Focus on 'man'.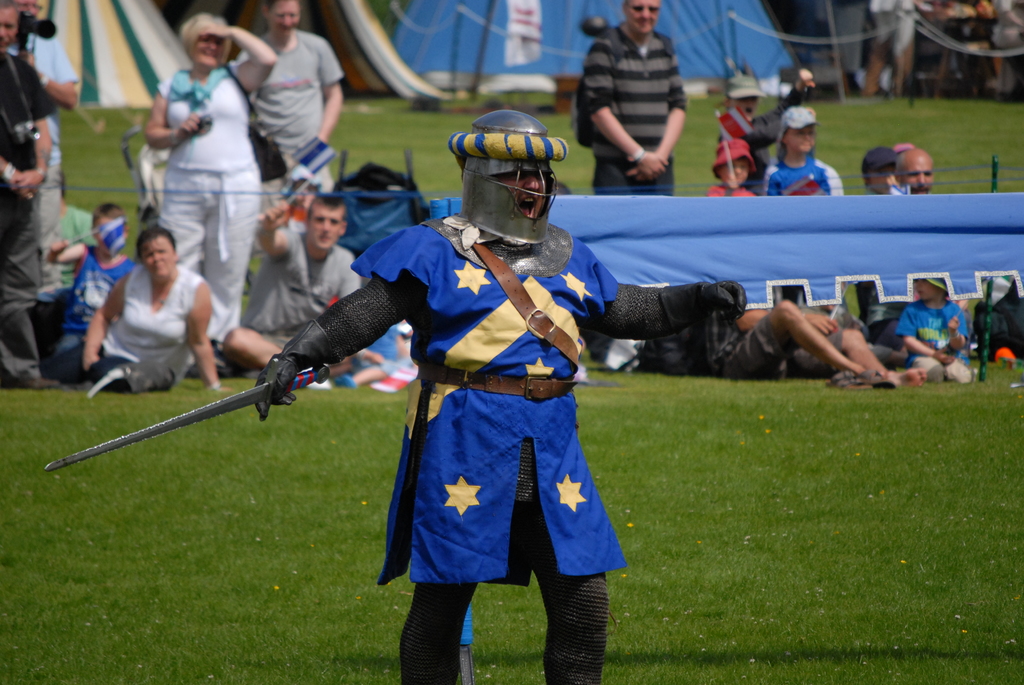
Focused at 568:11:701:190.
